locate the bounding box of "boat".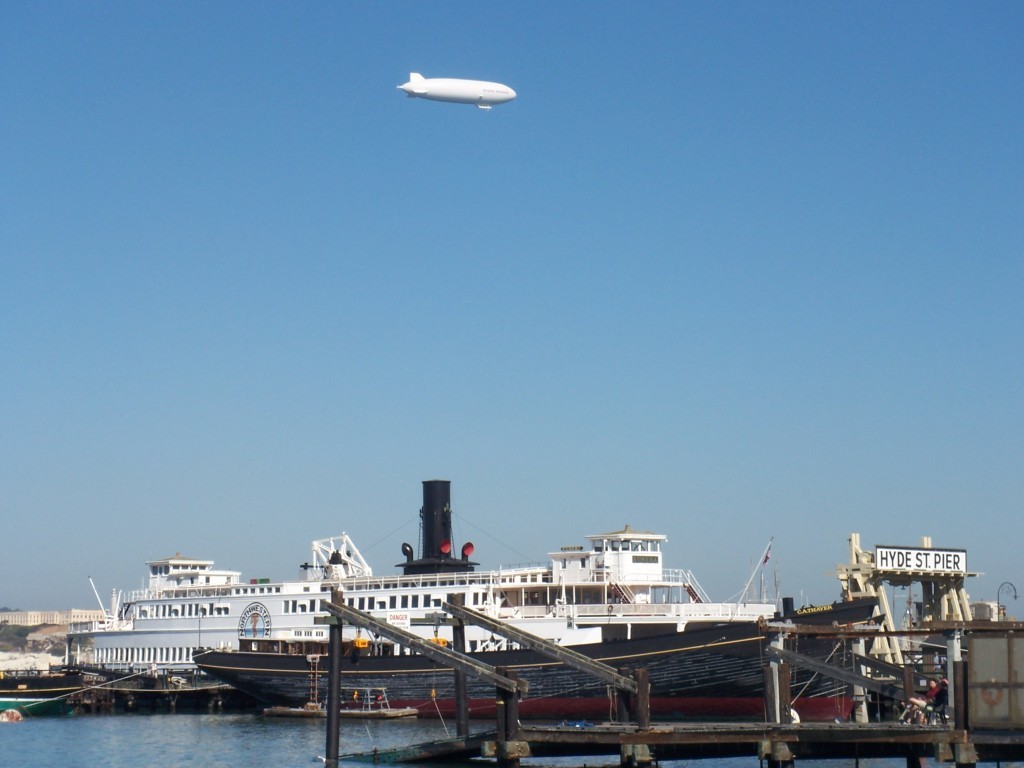
Bounding box: (0,669,78,696).
